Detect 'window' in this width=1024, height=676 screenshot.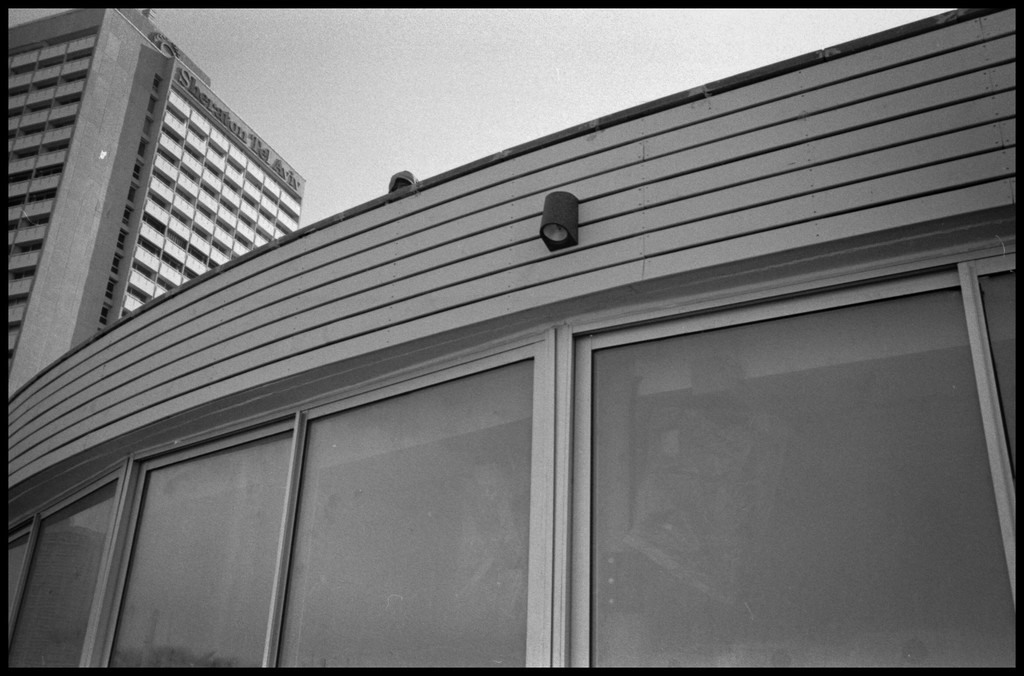
Detection: x1=3, y1=518, x2=35, y2=650.
